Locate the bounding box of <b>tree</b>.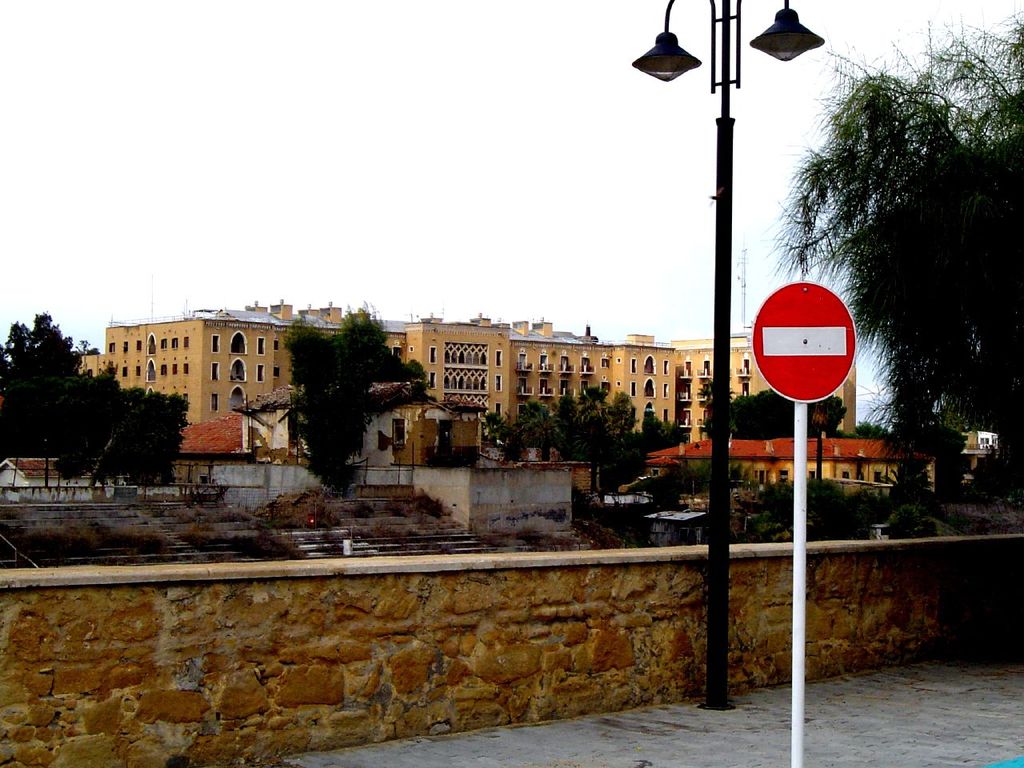
Bounding box: (722,382,867,457).
